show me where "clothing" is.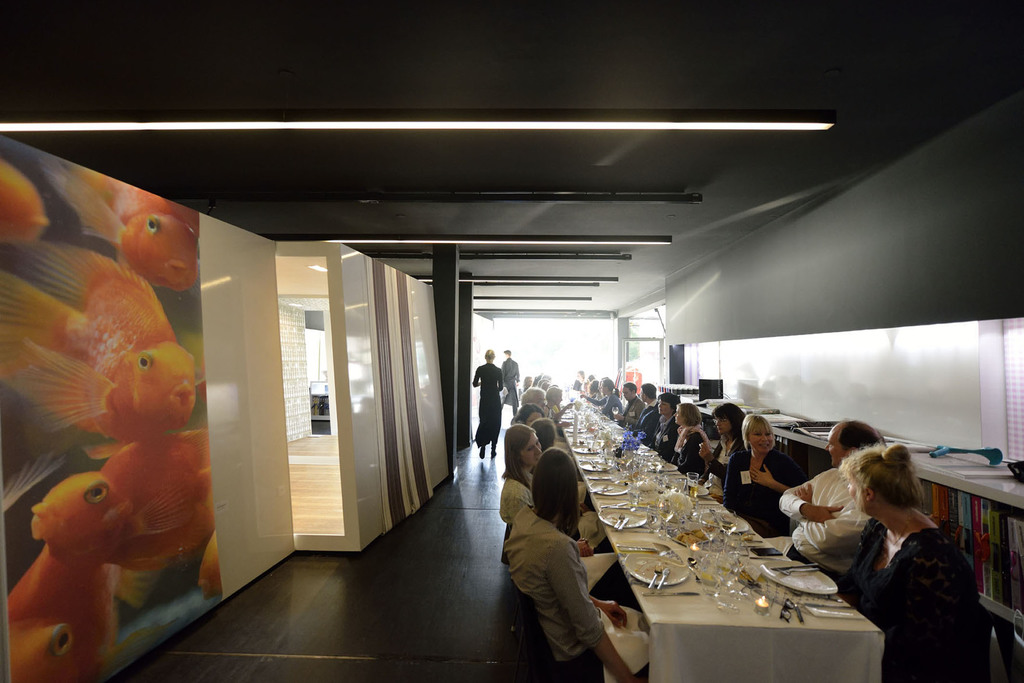
"clothing" is at 725:448:799:524.
